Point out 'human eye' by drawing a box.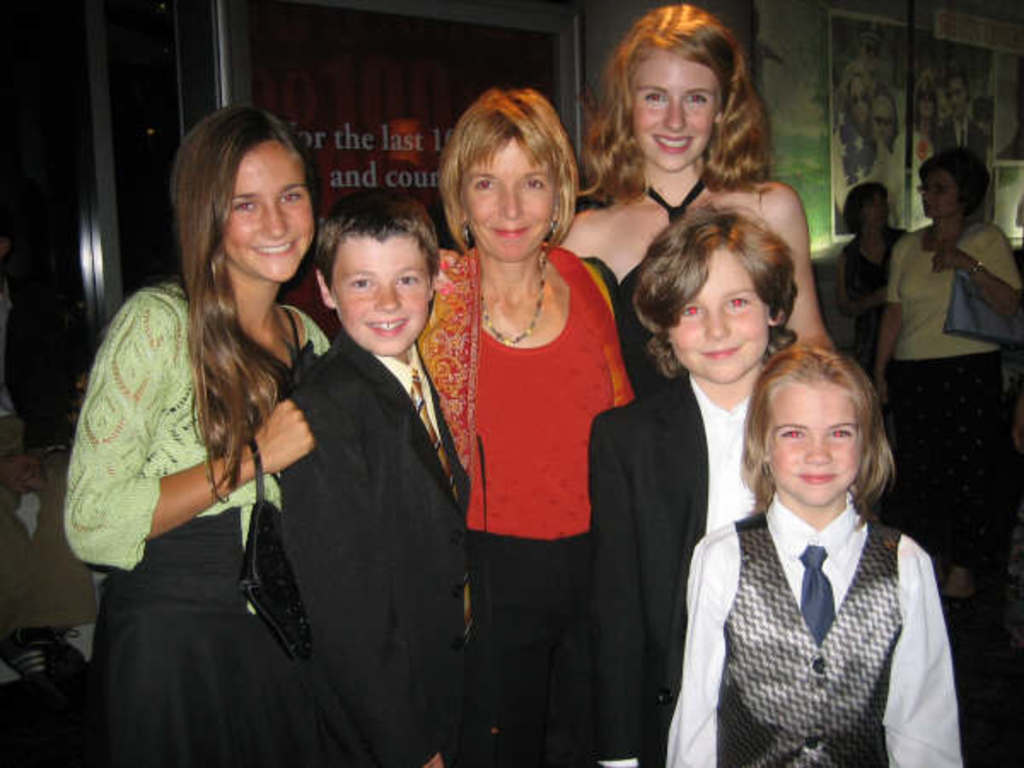
[x1=722, y1=294, x2=754, y2=312].
